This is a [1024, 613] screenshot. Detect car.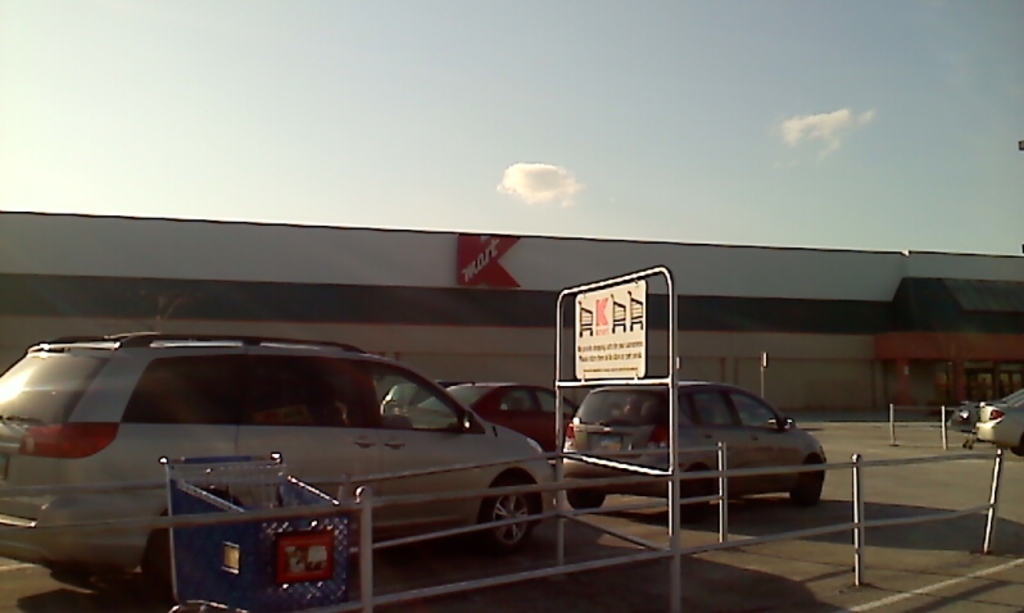
select_region(559, 391, 834, 508).
